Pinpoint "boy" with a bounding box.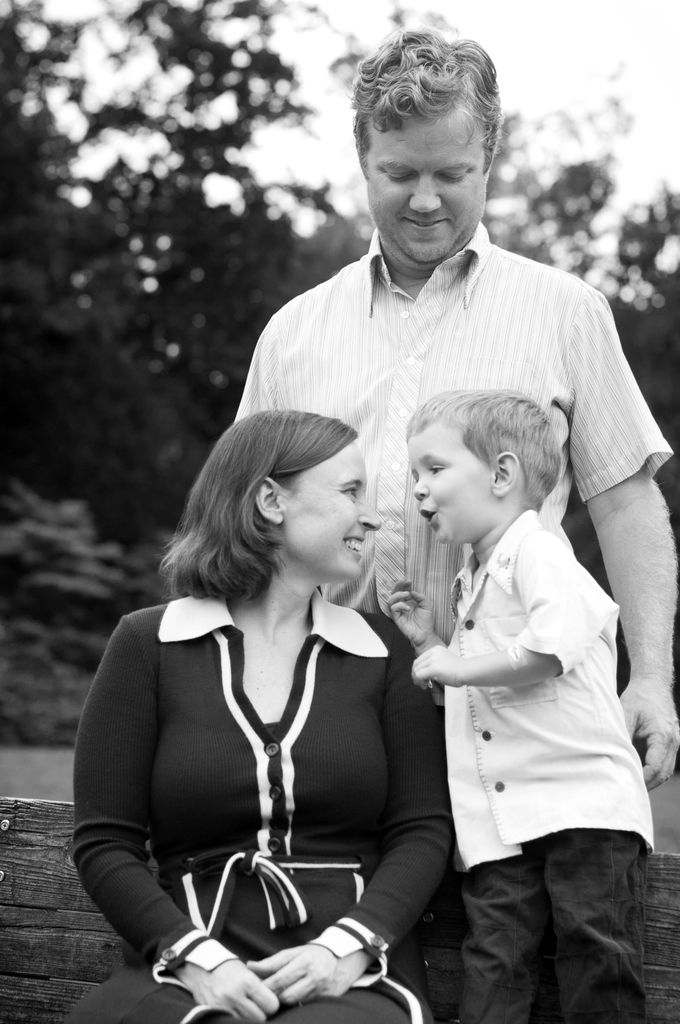
387, 388, 655, 1023.
